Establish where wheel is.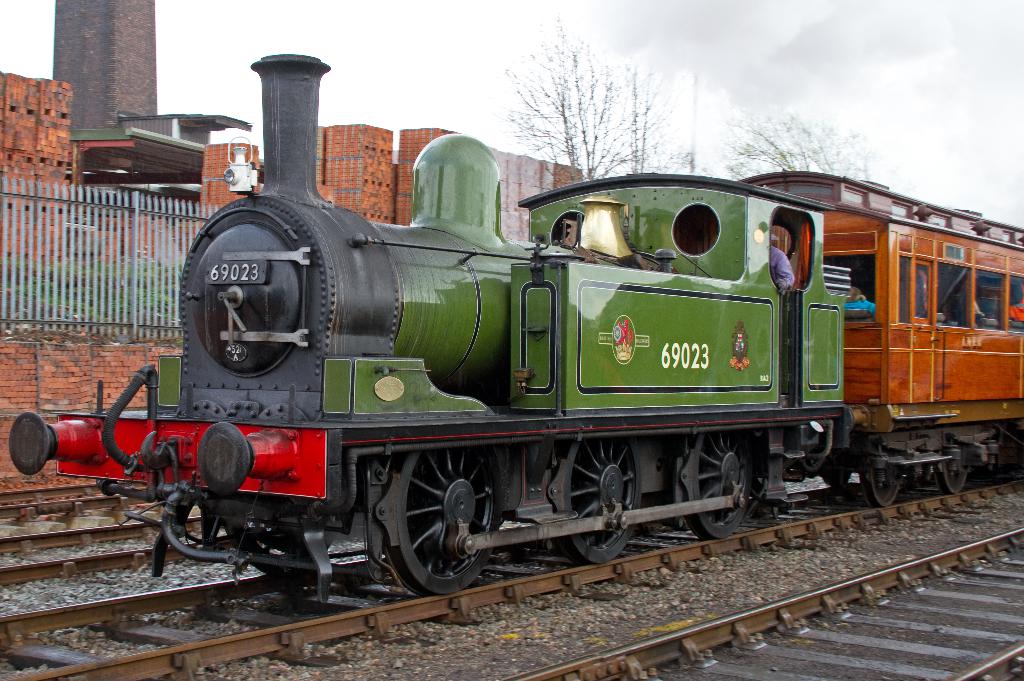
Established at [862, 464, 901, 507].
